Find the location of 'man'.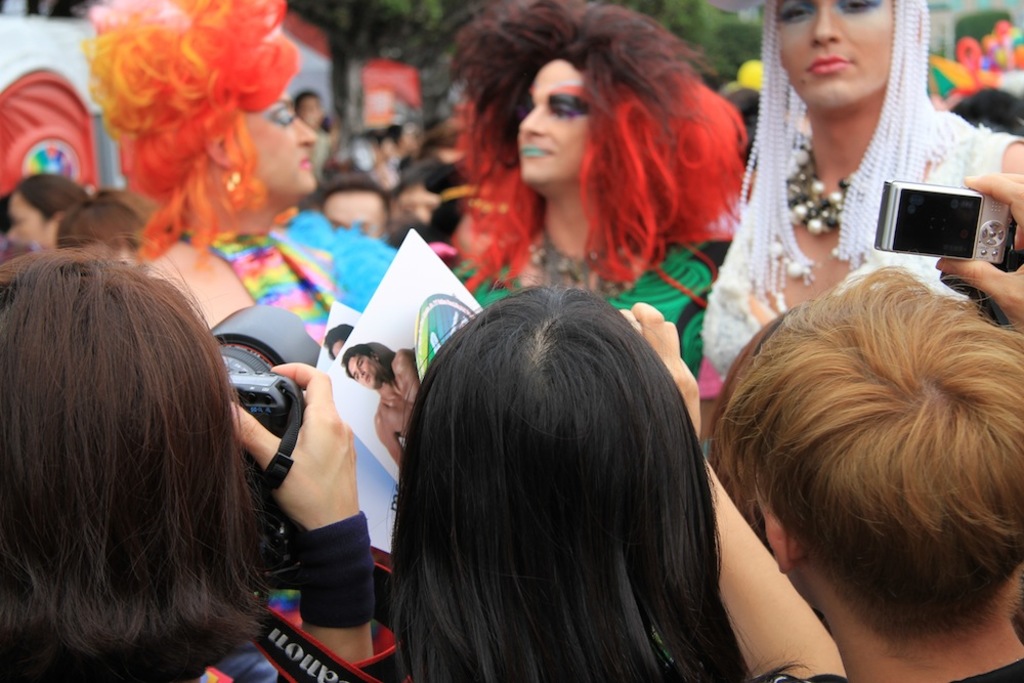
Location: [325, 321, 355, 360].
